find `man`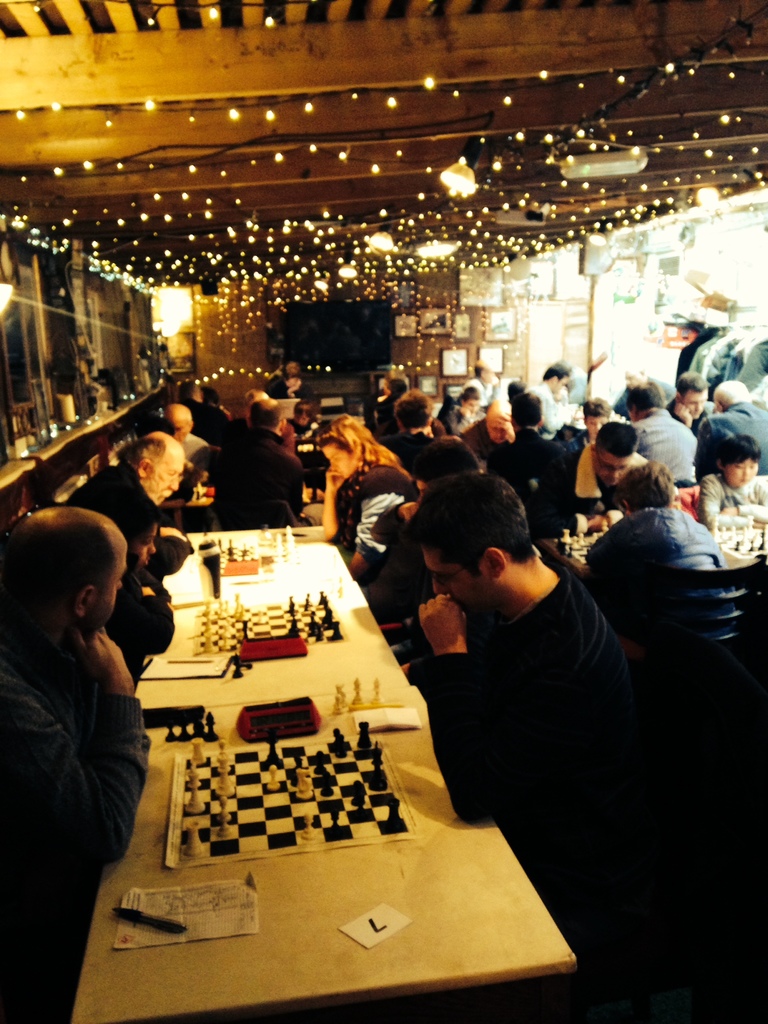
[524,365,584,430]
